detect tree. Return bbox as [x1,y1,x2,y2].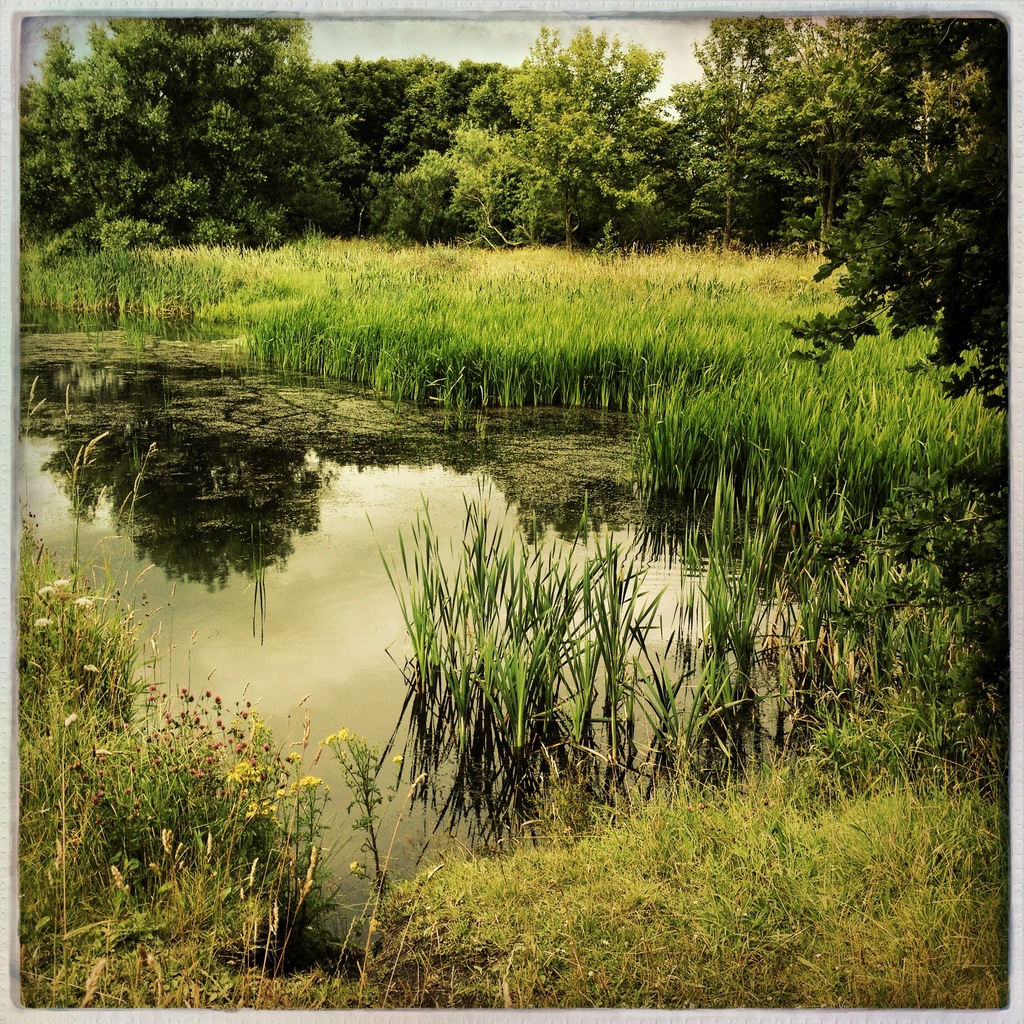
[22,15,364,252].
